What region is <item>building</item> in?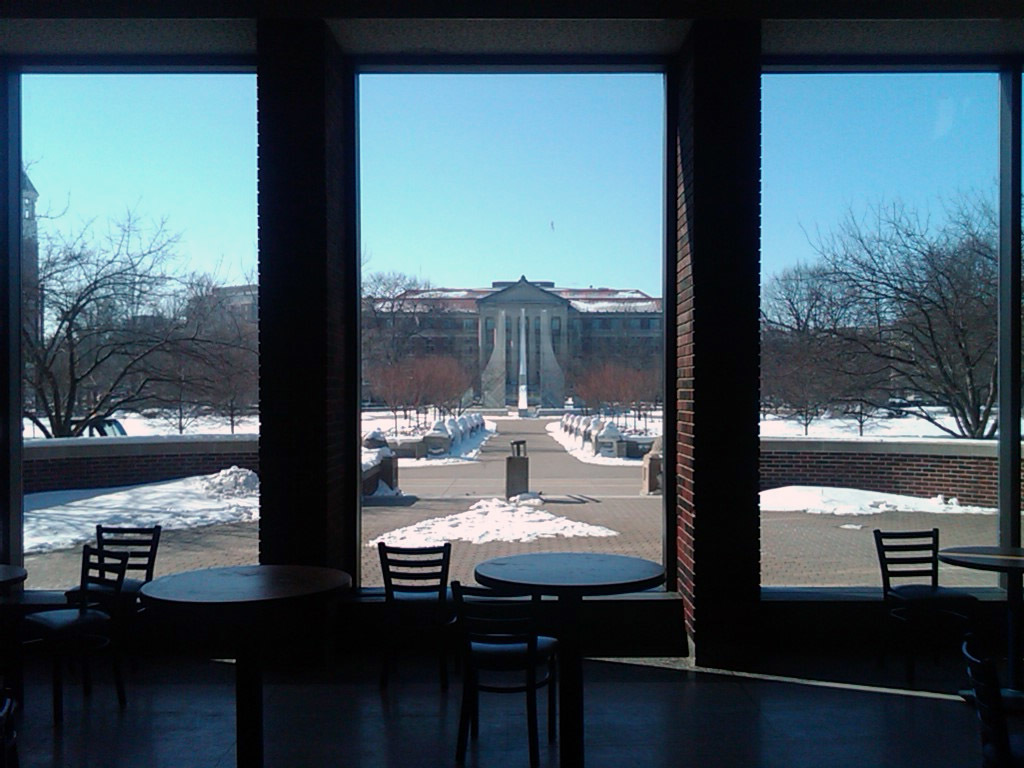
region(43, 274, 889, 408).
